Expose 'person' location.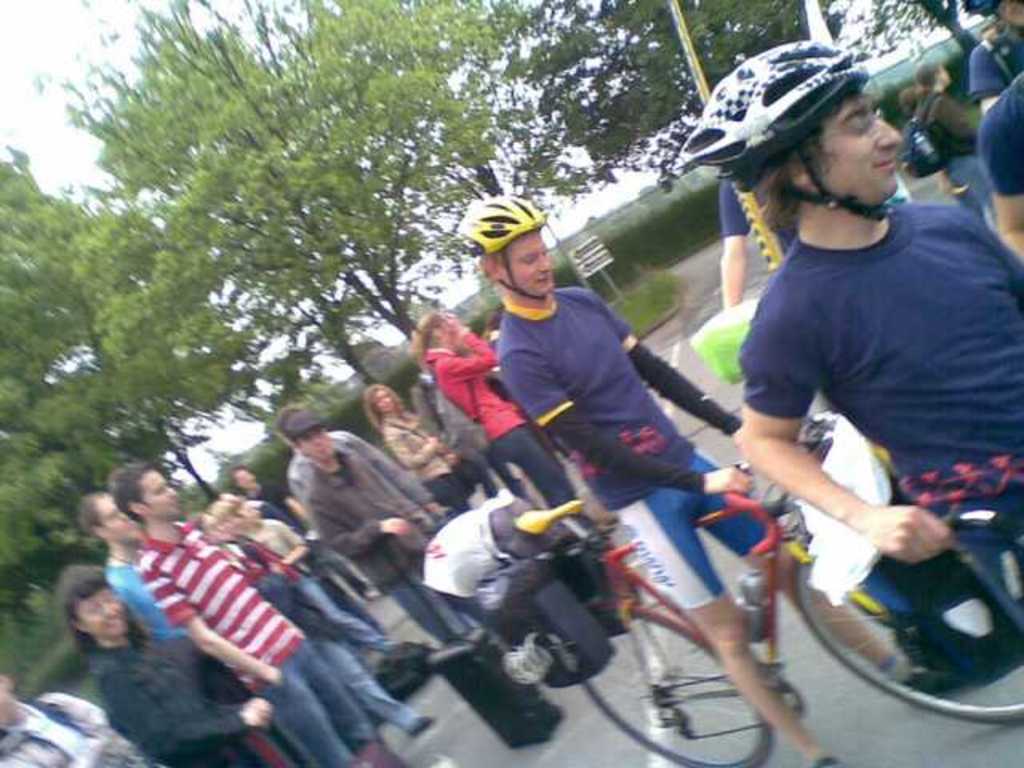
Exposed at <region>675, 38, 1022, 632</region>.
